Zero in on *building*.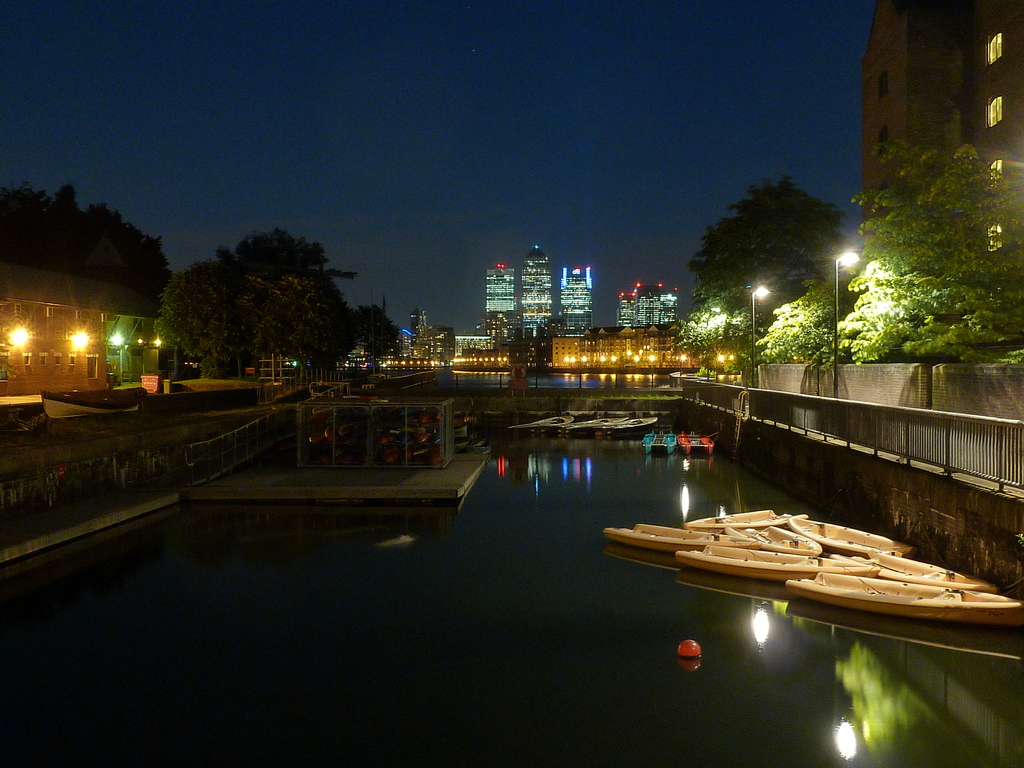
Zeroed in: [left=481, top=258, right=516, bottom=325].
